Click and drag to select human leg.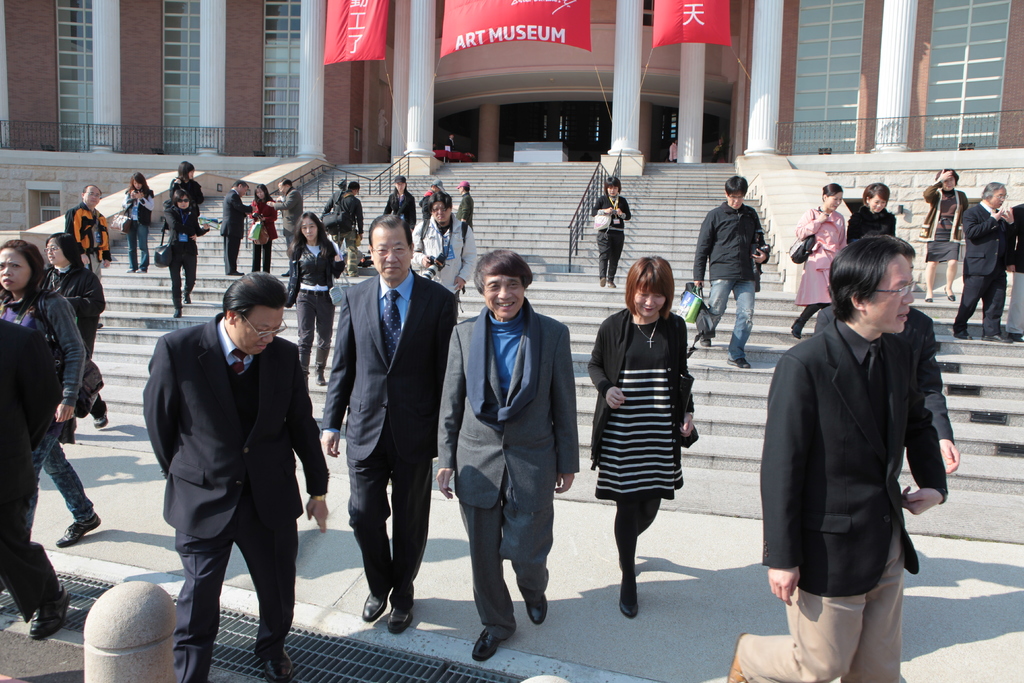
Selection: l=635, t=495, r=666, b=533.
